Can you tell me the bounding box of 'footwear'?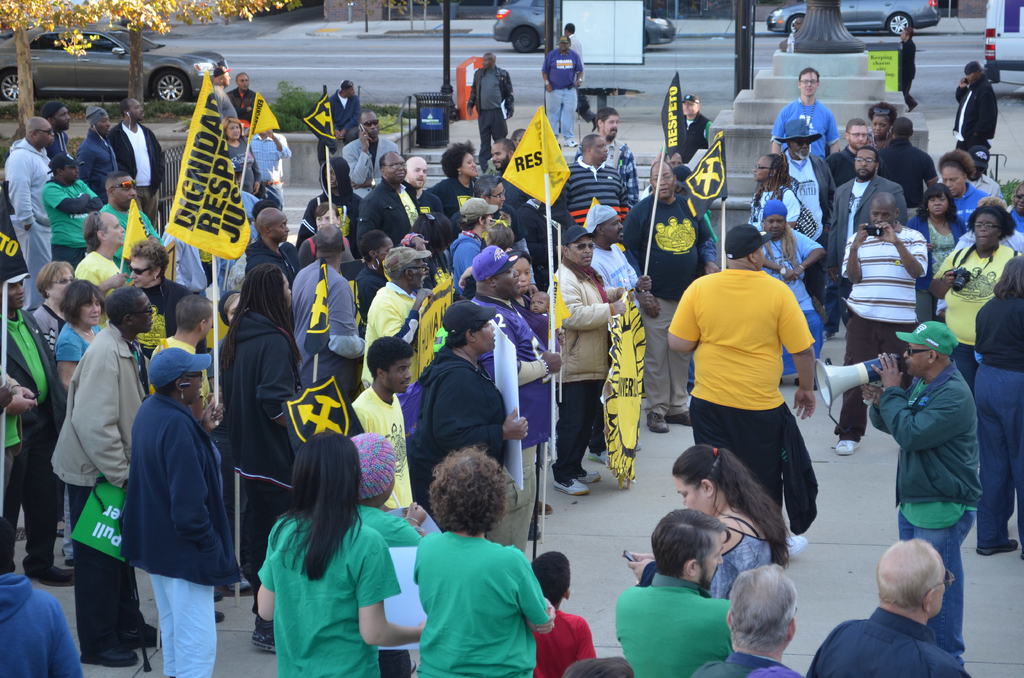
select_region(249, 633, 276, 654).
